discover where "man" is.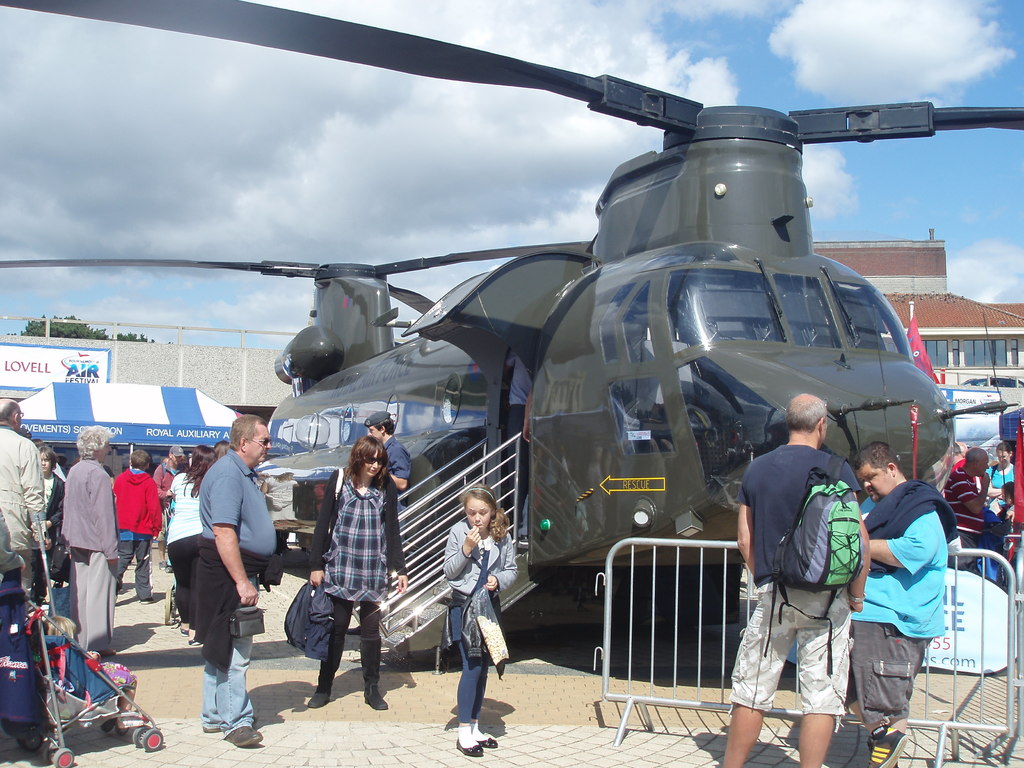
Discovered at <box>504,348,532,527</box>.
